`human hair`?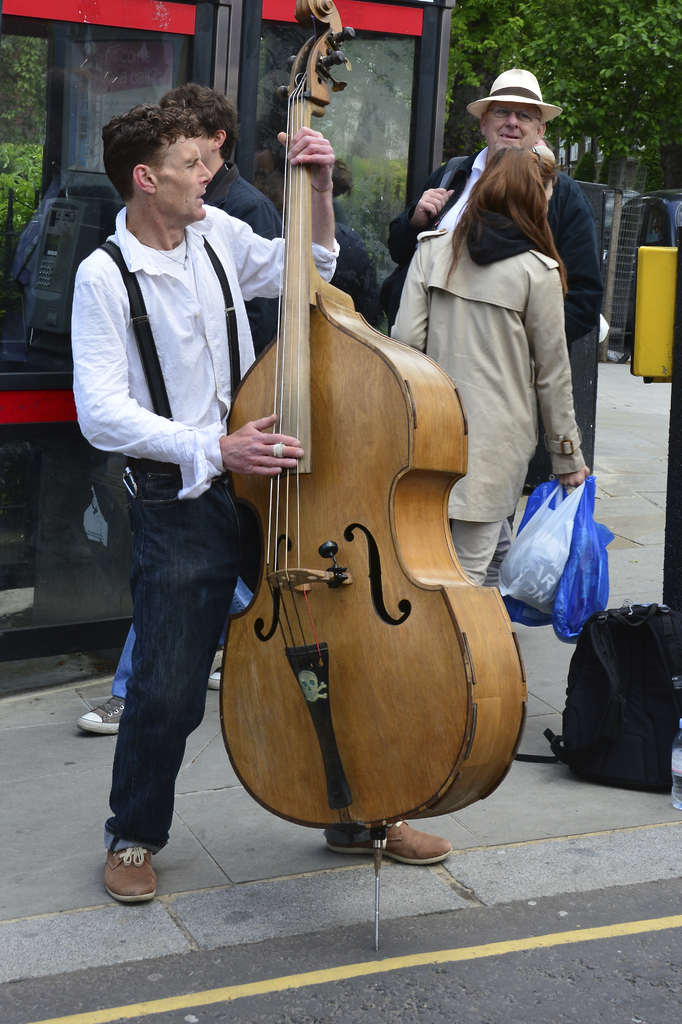
detection(155, 82, 241, 163)
